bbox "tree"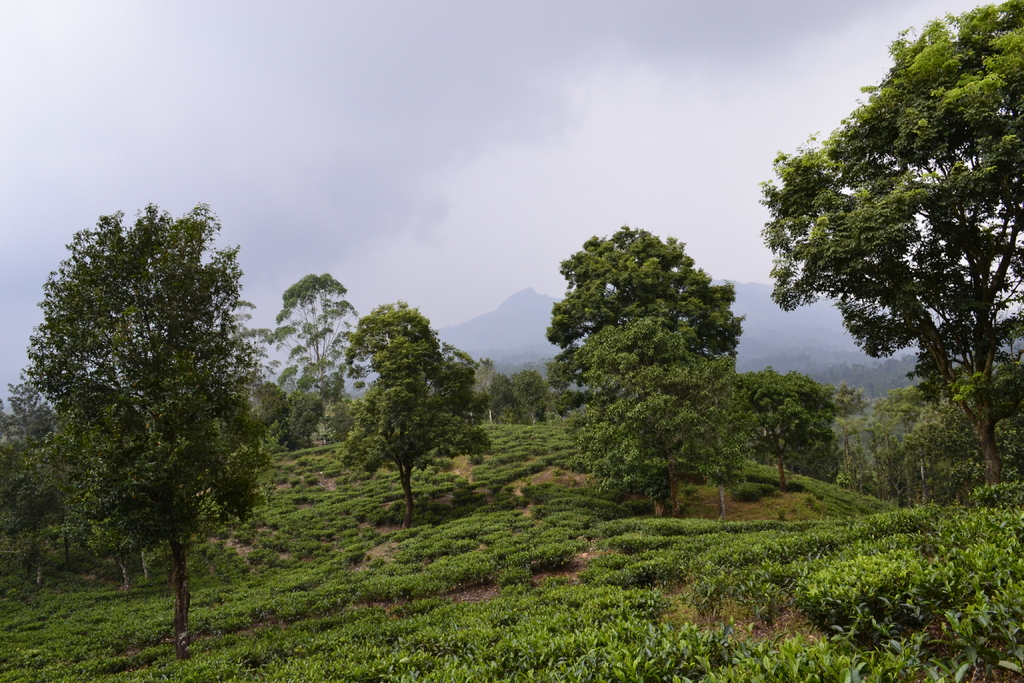
(28, 202, 269, 639)
